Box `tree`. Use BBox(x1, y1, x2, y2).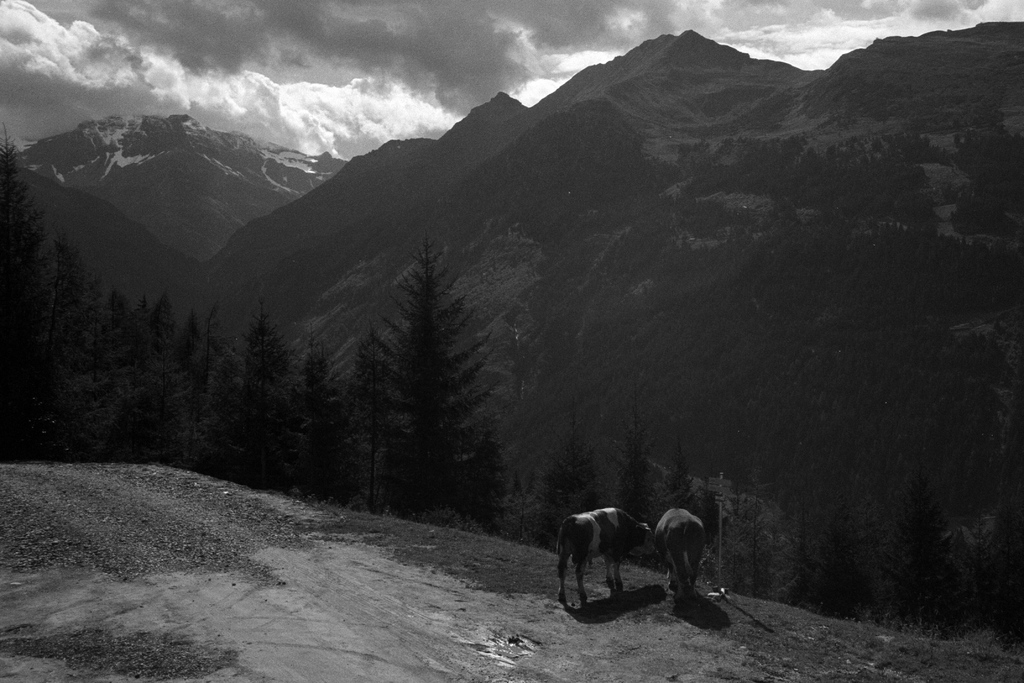
BBox(221, 306, 301, 497).
